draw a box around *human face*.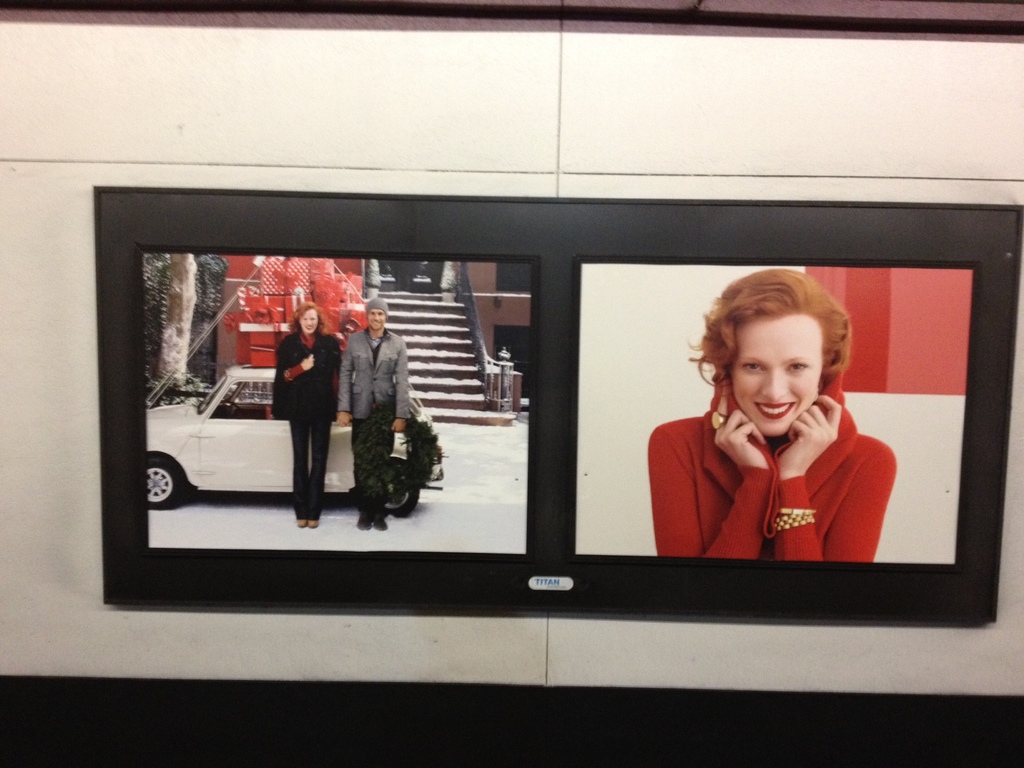
[299,307,319,332].
